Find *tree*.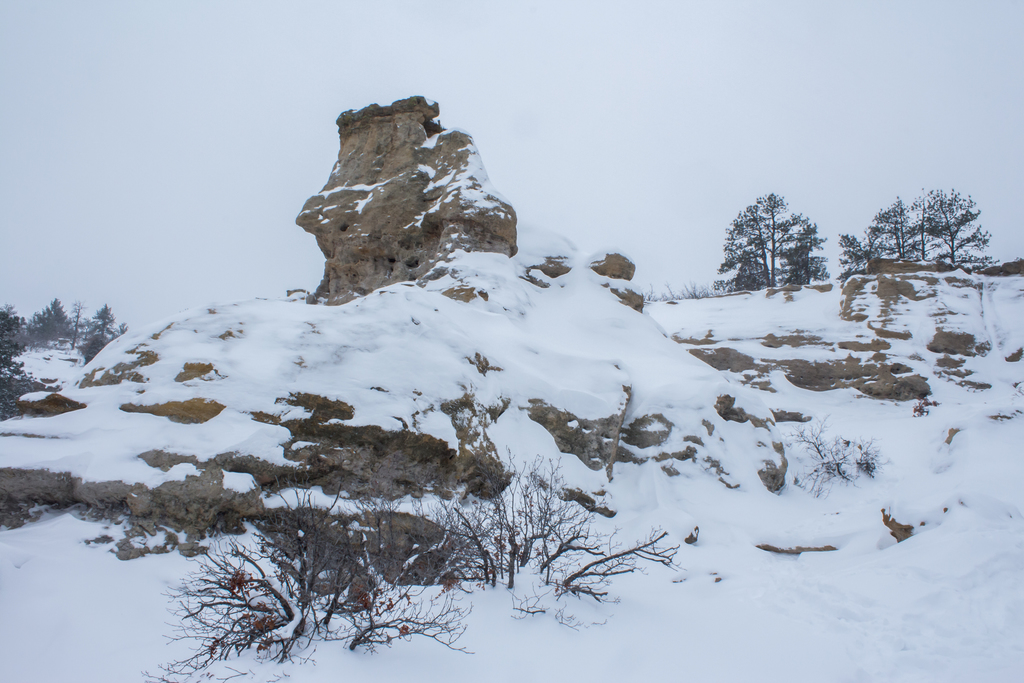
78, 301, 118, 350.
